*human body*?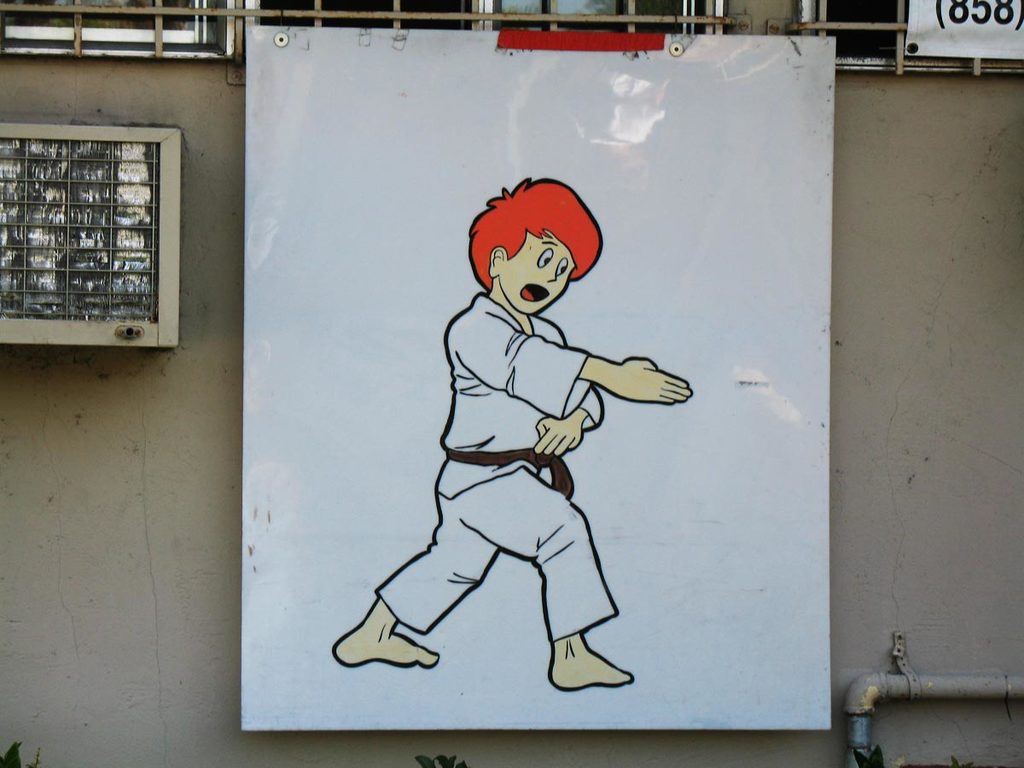
<box>352,222,651,698</box>
